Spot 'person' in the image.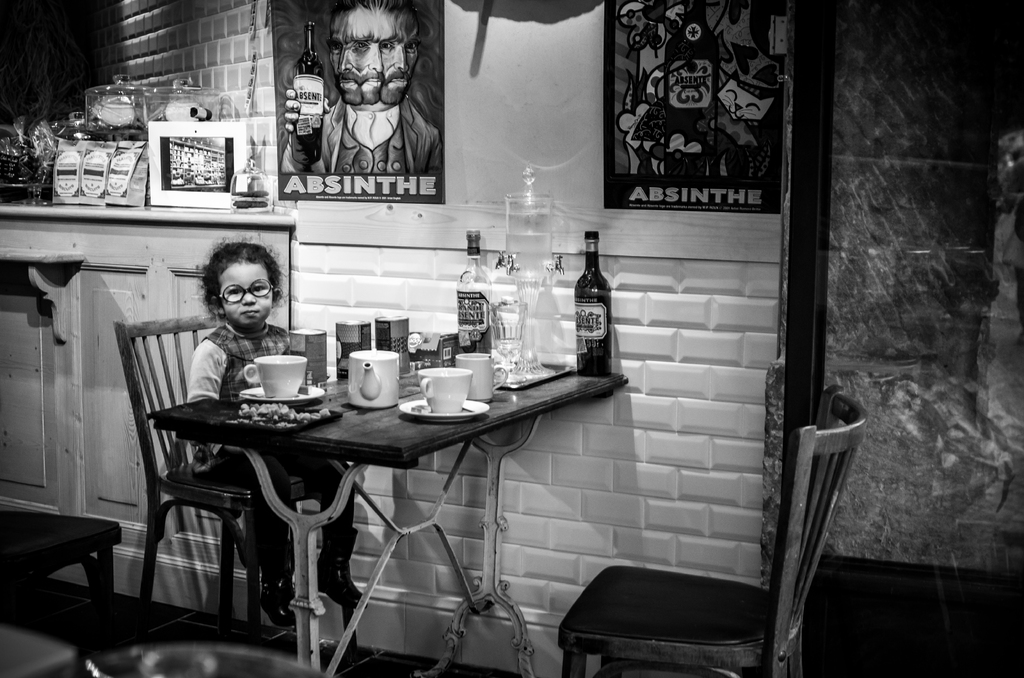
'person' found at 189:236:360:627.
